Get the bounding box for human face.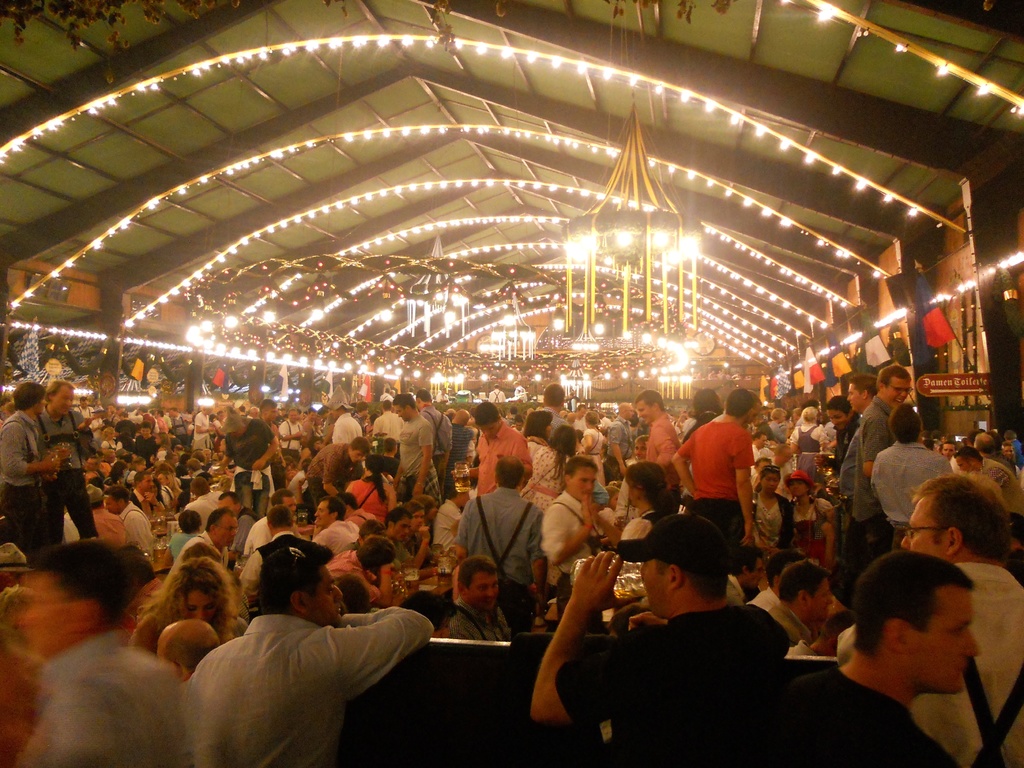
108:404:113:414.
